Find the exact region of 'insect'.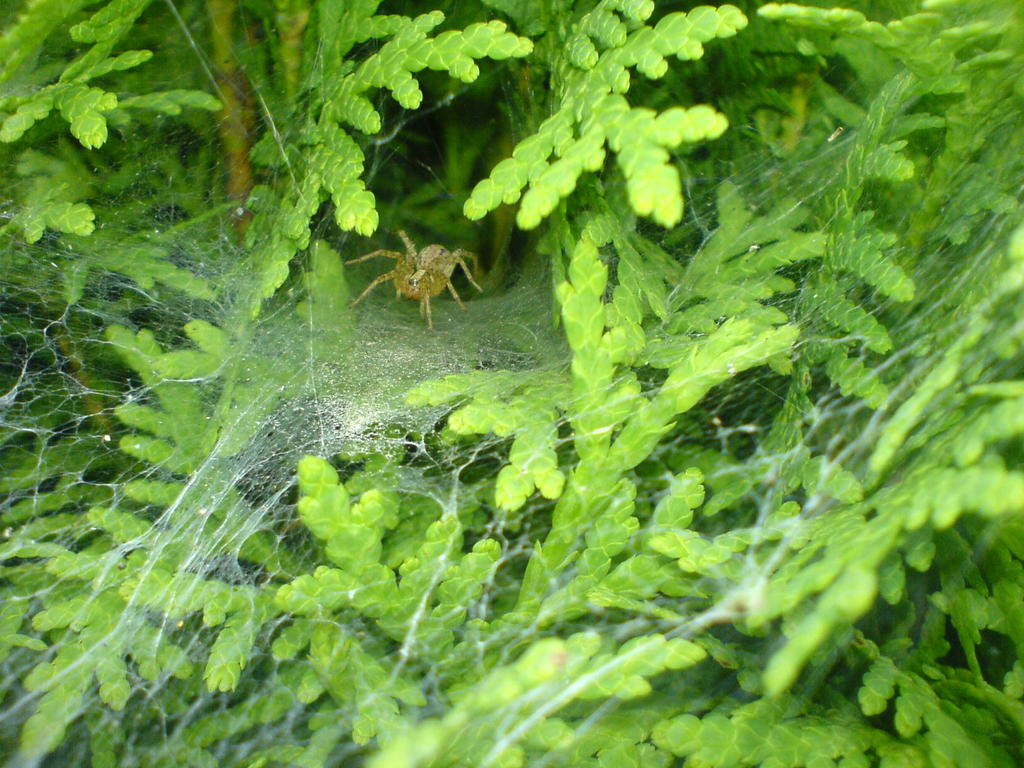
Exact region: [left=346, top=230, right=487, bottom=331].
